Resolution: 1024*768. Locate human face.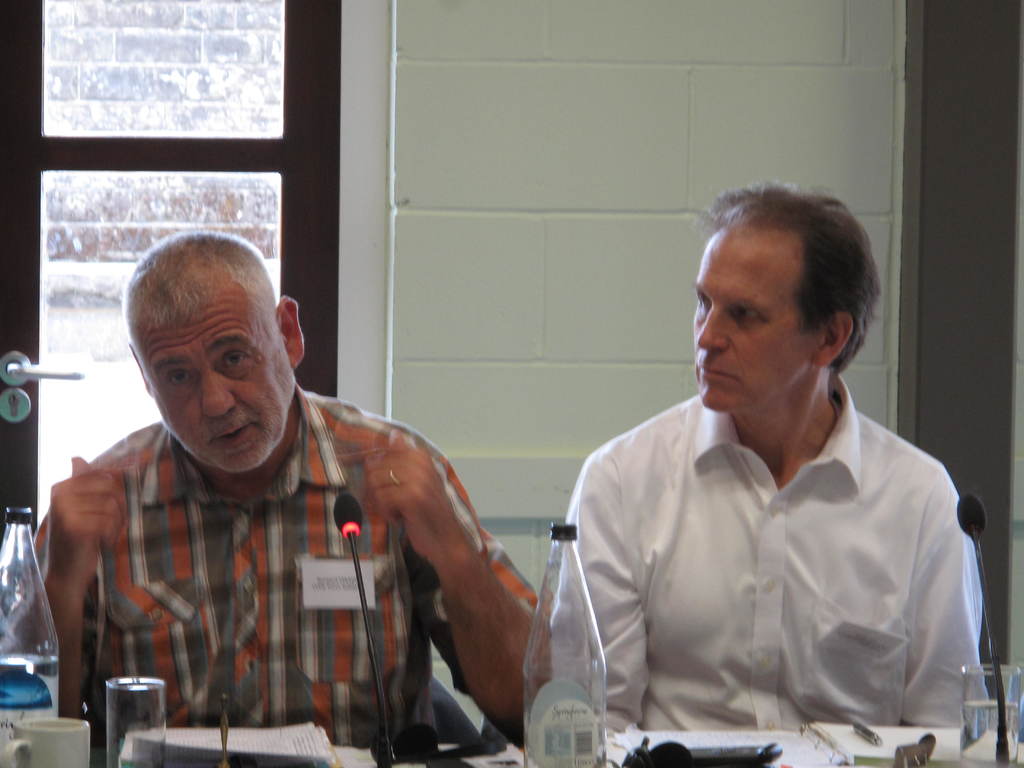
[686, 228, 828, 408].
